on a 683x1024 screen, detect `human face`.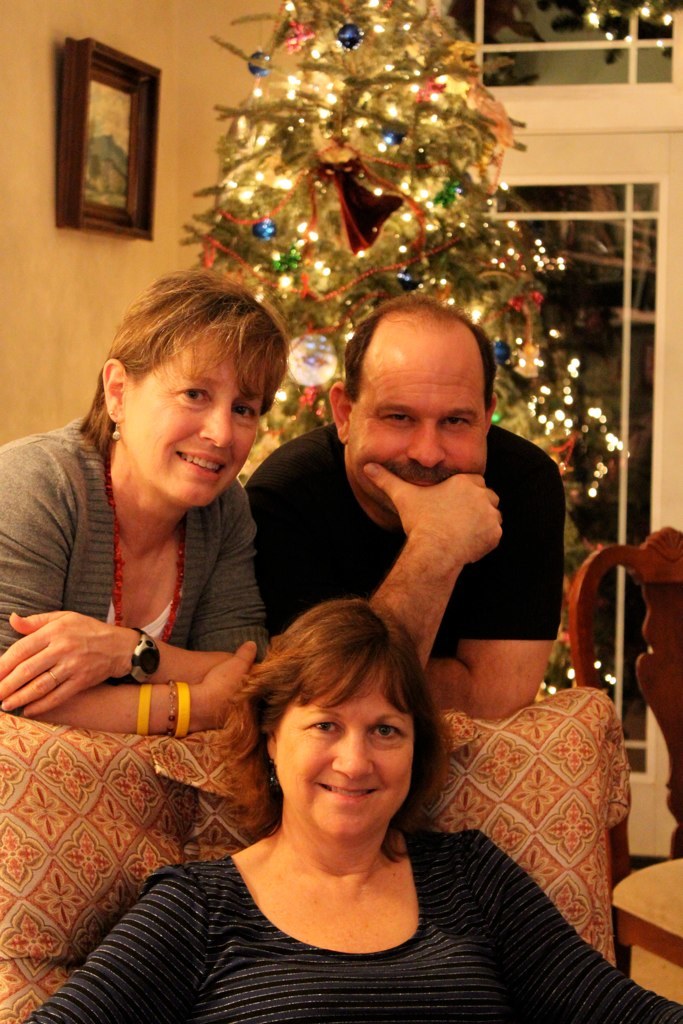
bbox(270, 663, 417, 843).
